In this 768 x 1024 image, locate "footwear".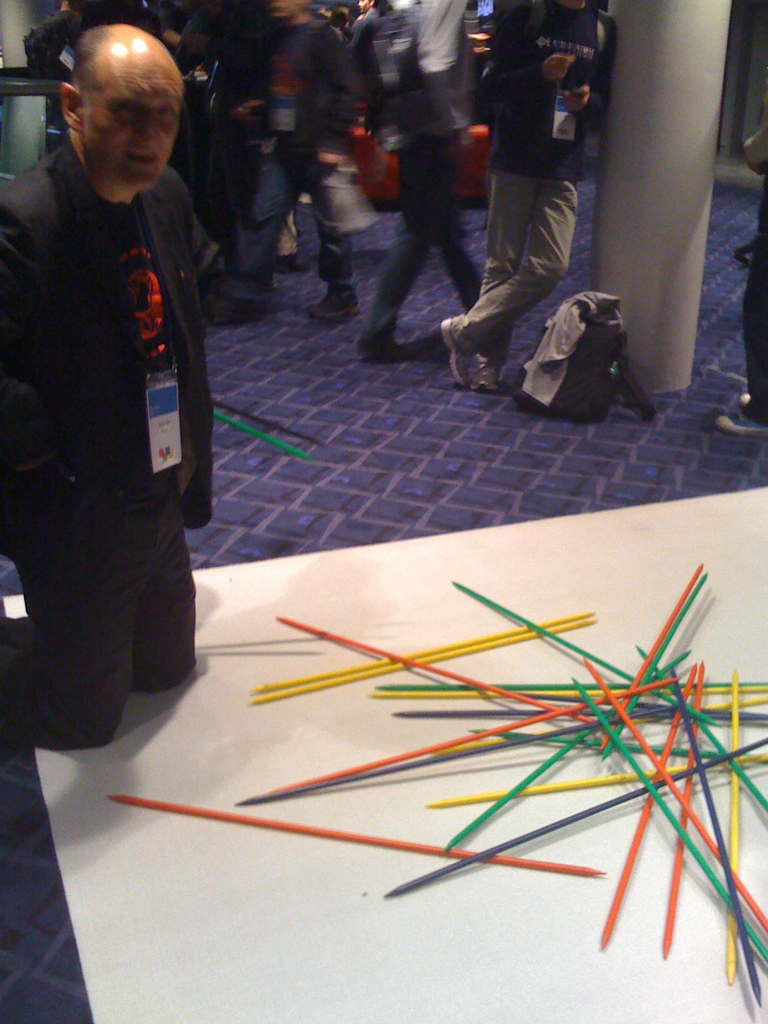
Bounding box: BBox(739, 392, 751, 408).
